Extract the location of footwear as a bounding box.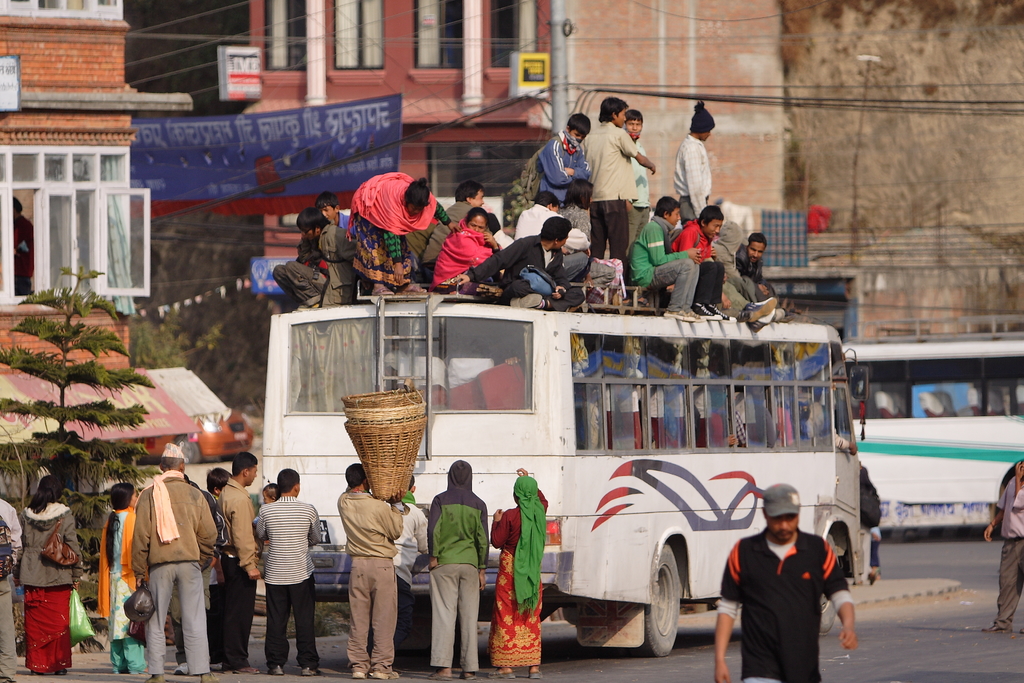
bbox=[666, 308, 696, 321].
